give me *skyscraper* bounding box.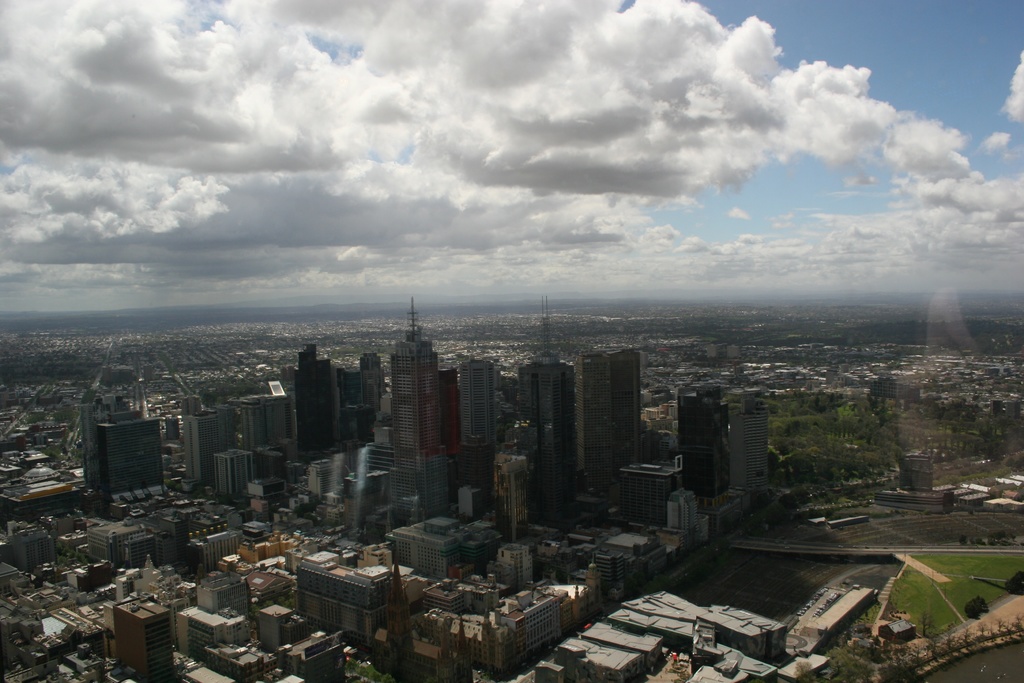
[81,395,168,518].
